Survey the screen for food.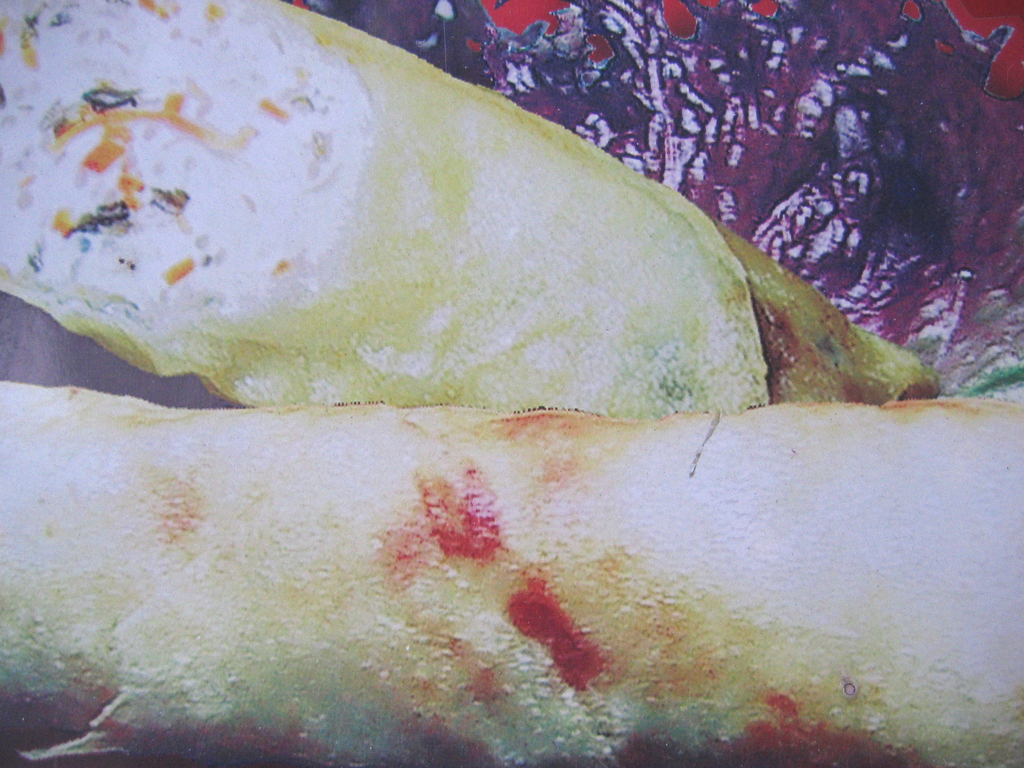
Survey found: box=[0, 0, 1023, 767].
